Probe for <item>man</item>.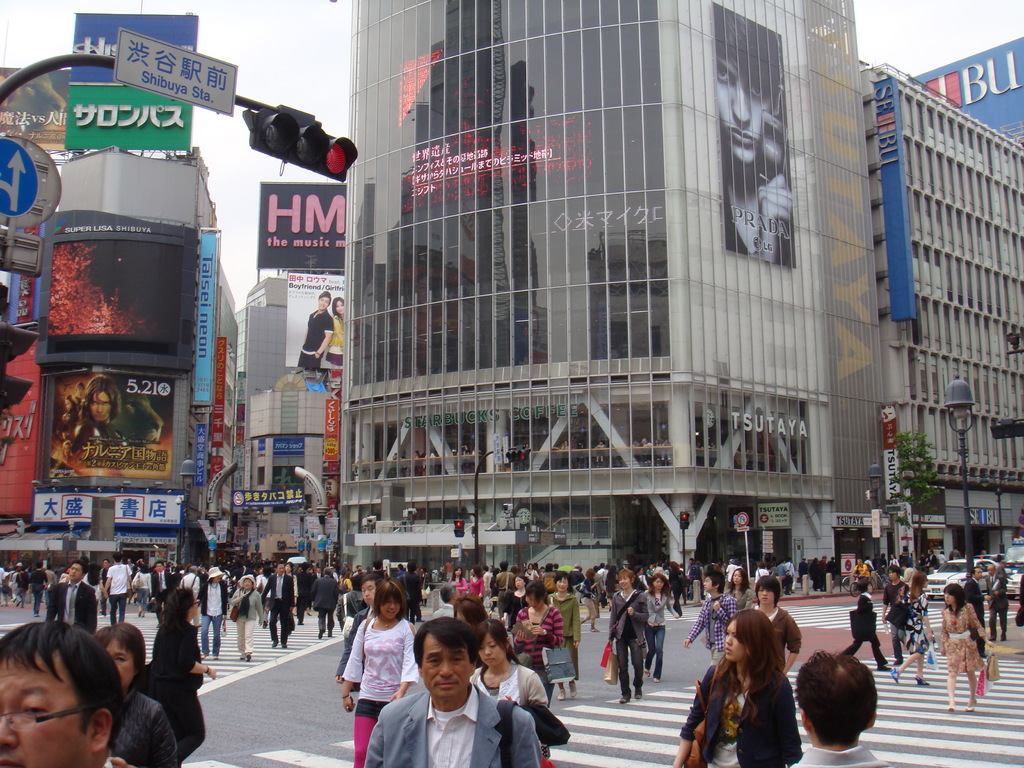
Probe result: bbox=(294, 288, 335, 376).
